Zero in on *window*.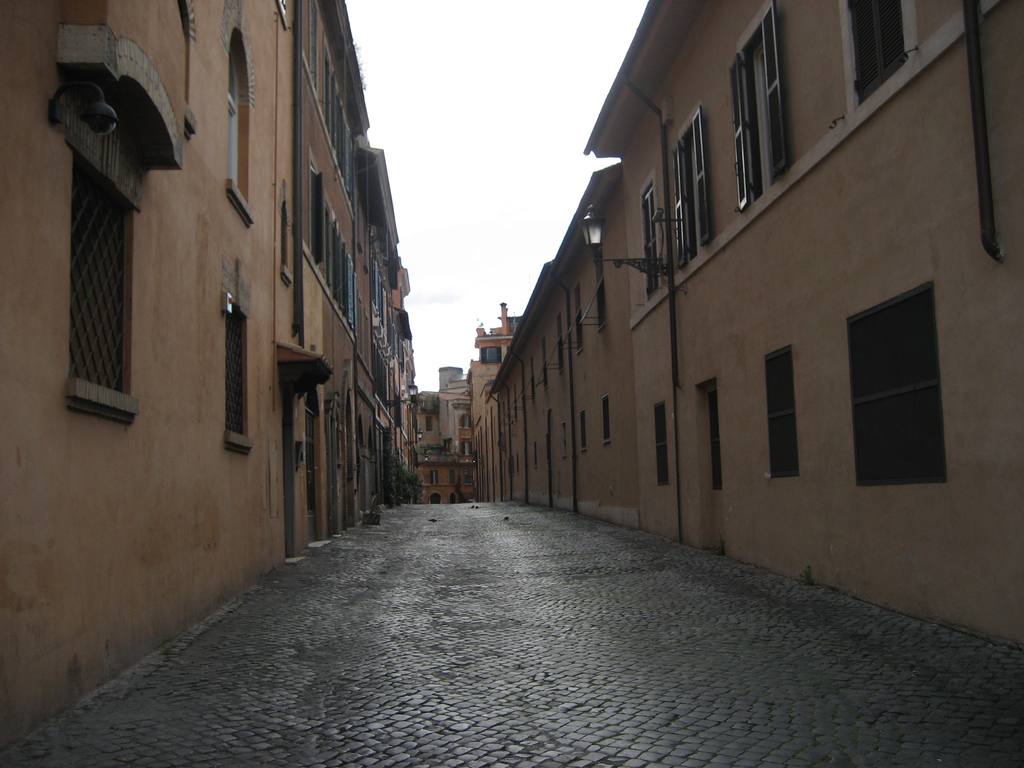
Zeroed in: {"left": 849, "top": 260, "right": 946, "bottom": 483}.
